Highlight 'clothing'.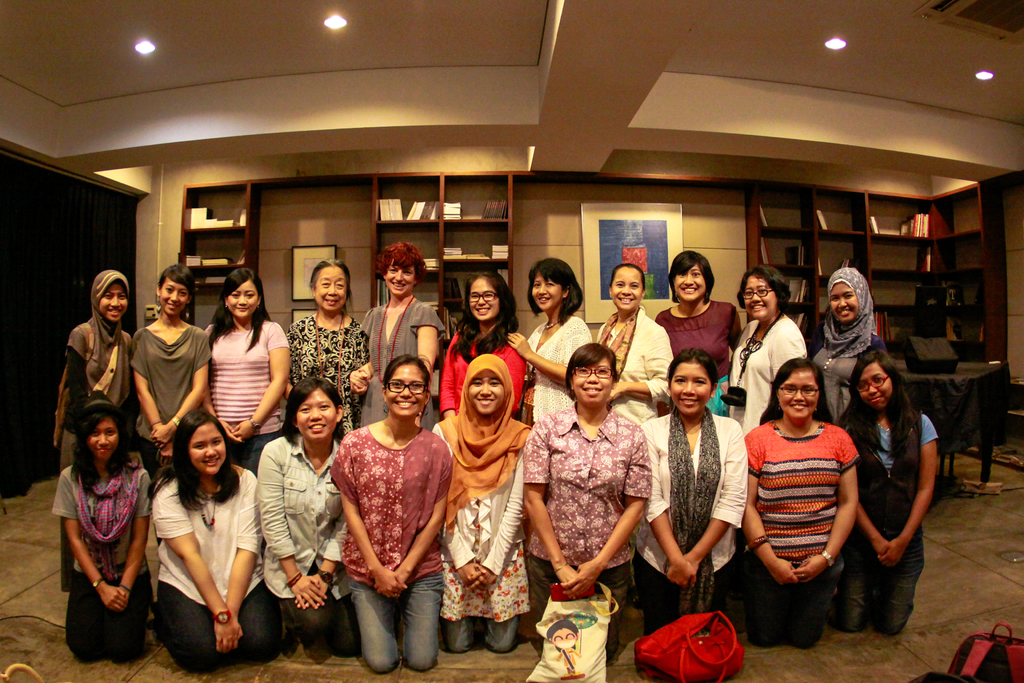
Highlighted region: {"x1": 432, "y1": 412, "x2": 532, "y2": 638}.
